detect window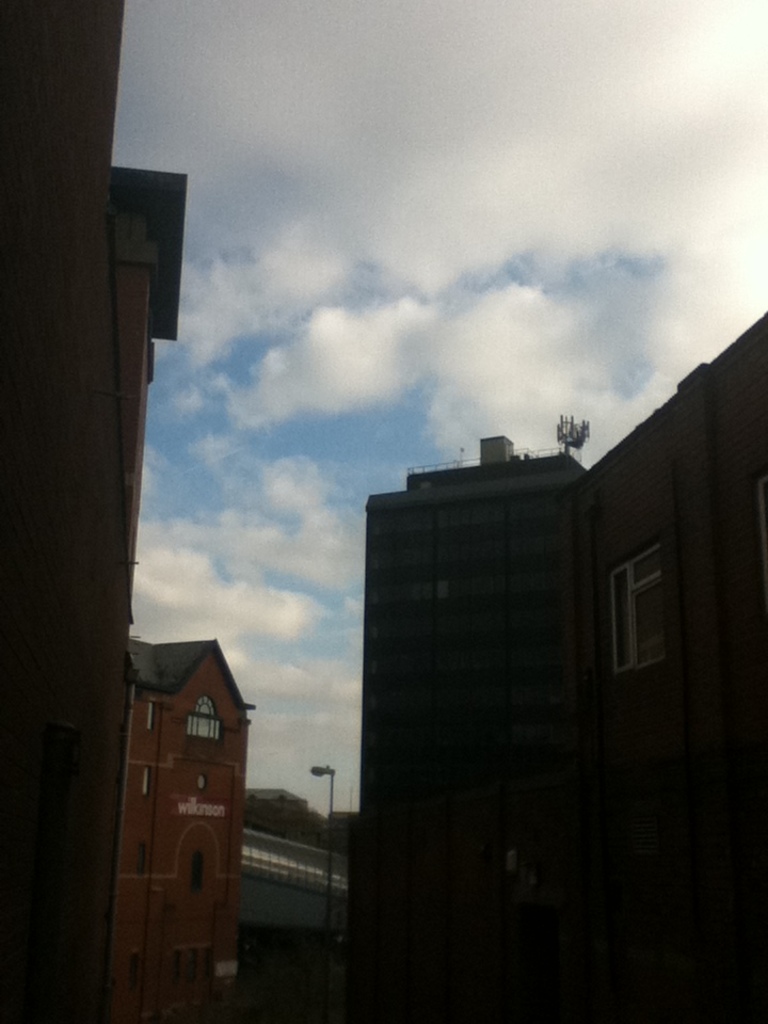
(x1=171, y1=946, x2=213, y2=983)
